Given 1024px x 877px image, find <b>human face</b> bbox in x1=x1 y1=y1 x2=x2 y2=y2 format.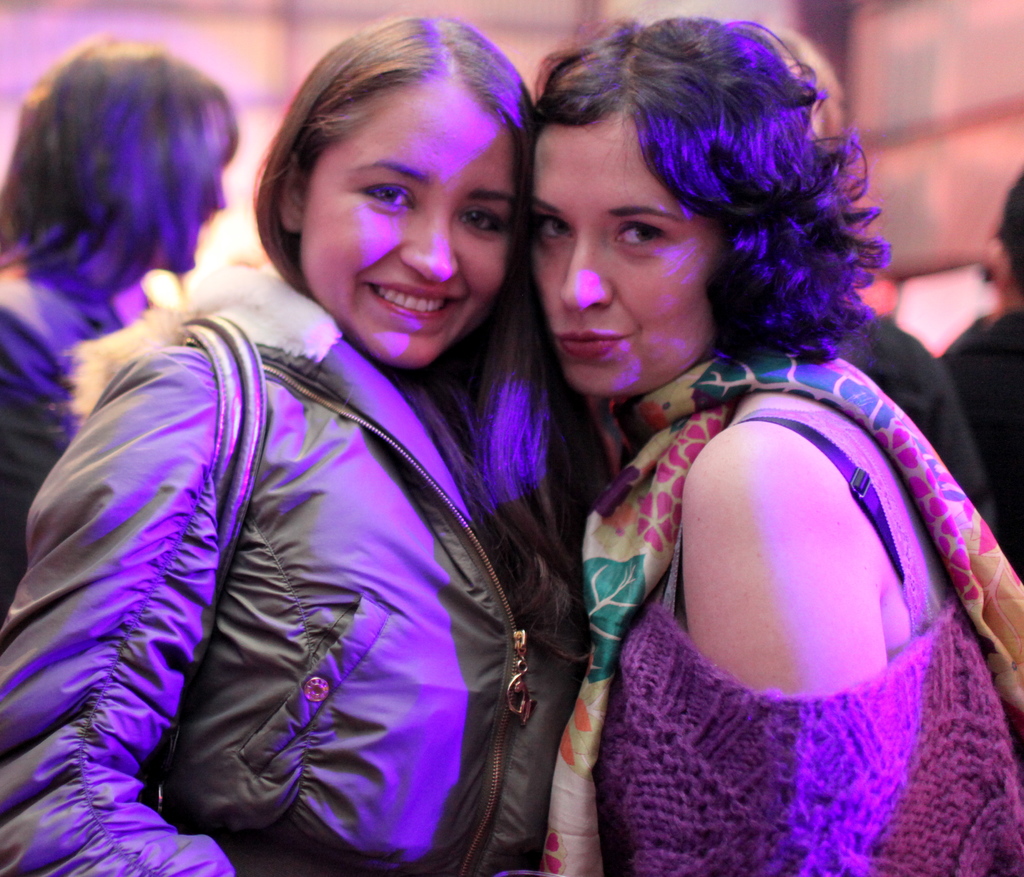
x1=300 y1=80 x2=516 y2=366.
